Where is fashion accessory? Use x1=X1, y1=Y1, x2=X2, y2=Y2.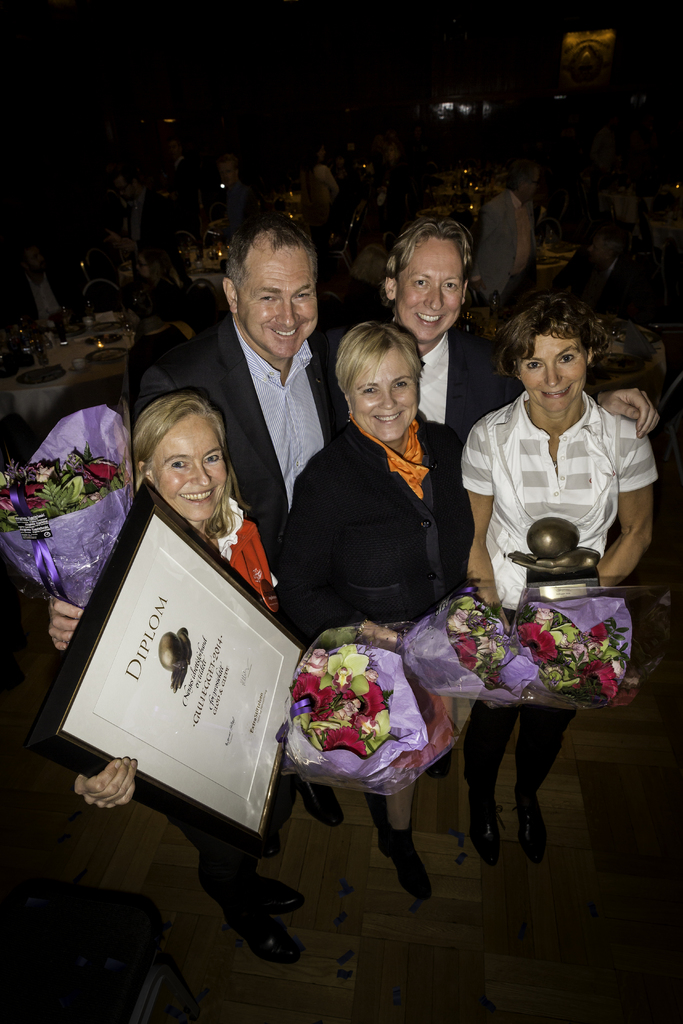
x1=523, y1=790, x2=546, y2=860.
